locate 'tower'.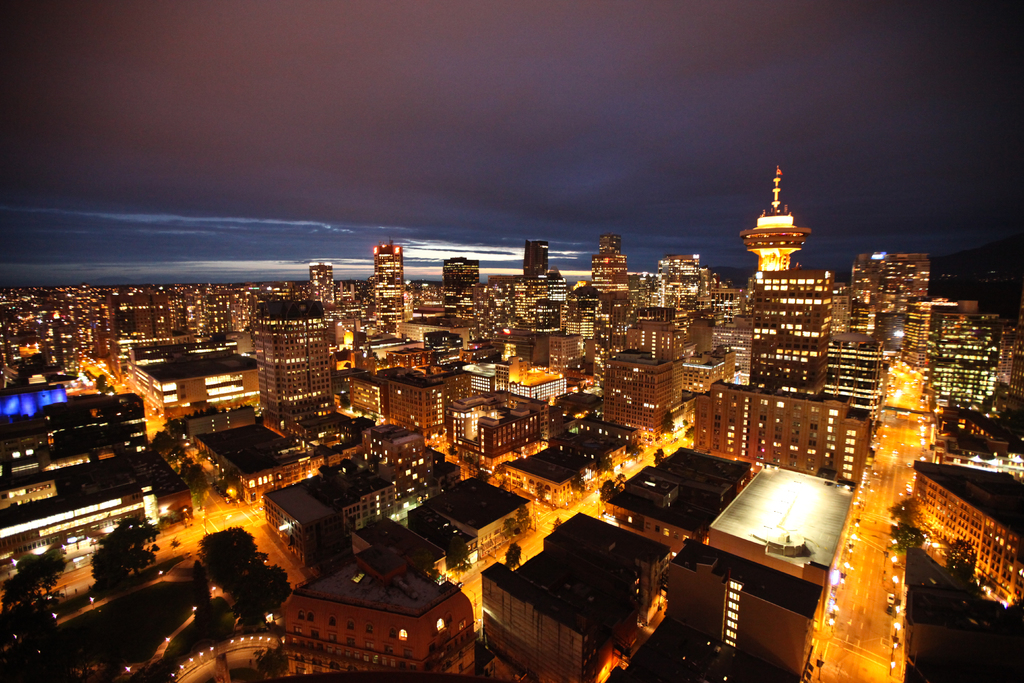
Bounding box: (x1=279, y1=539, x2=477, y2=675).
